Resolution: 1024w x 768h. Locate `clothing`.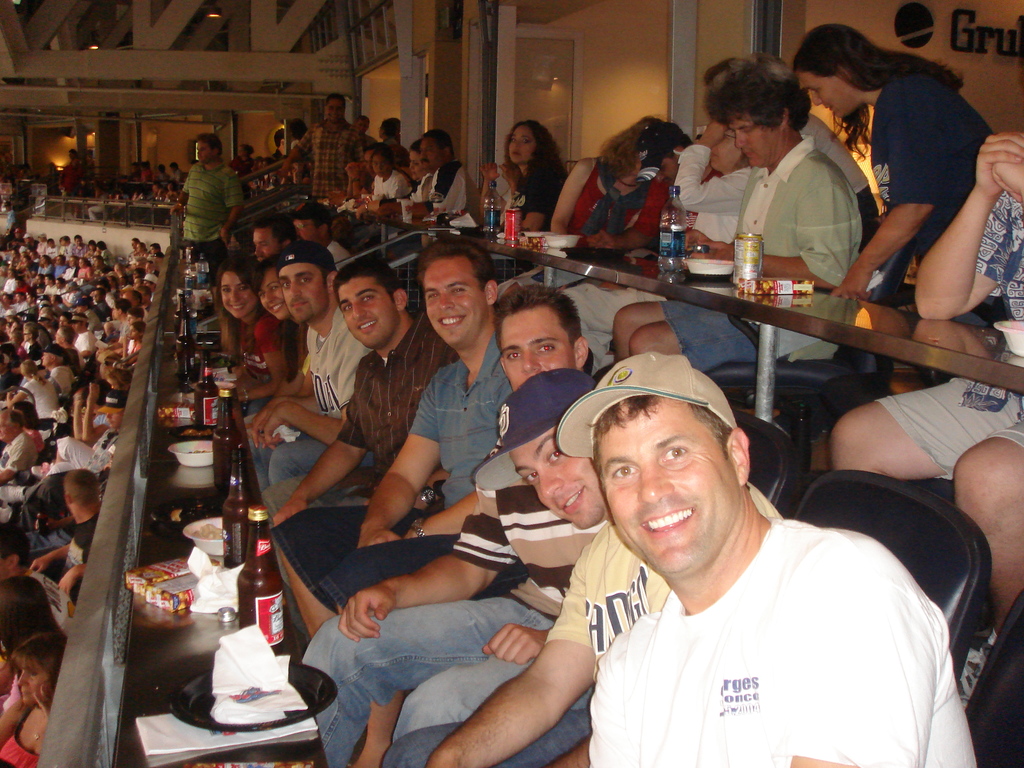
515 465 960 756.
